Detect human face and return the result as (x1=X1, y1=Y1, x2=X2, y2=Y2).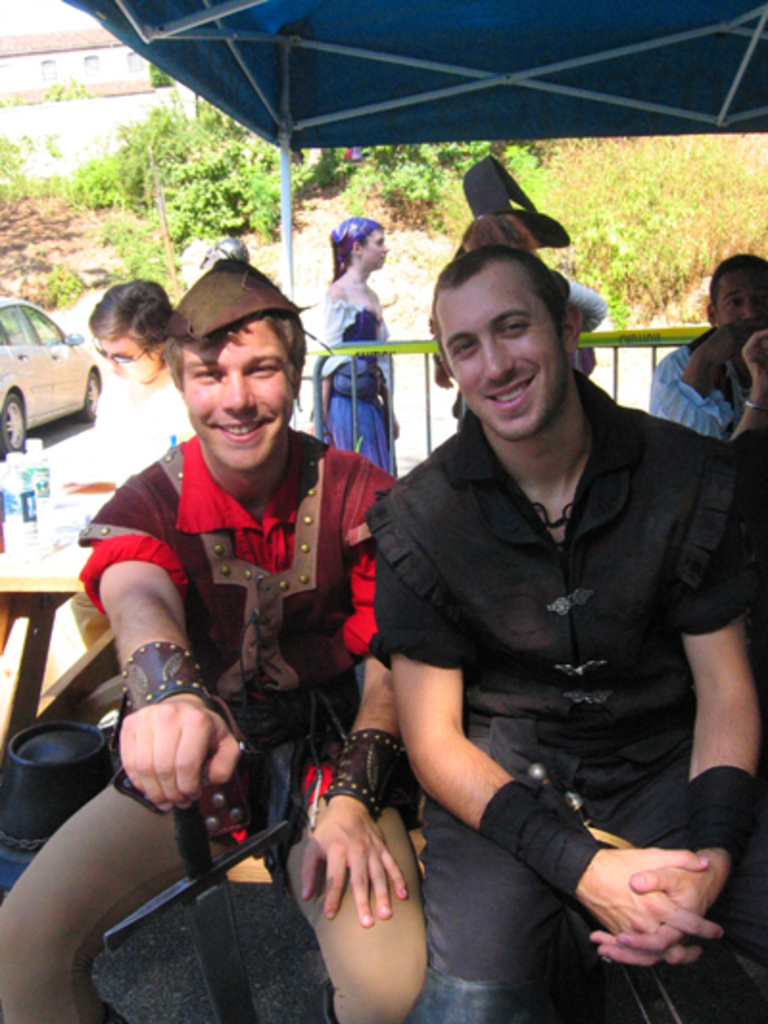
(x1=369, y1=221, x2=382, y2=269).
